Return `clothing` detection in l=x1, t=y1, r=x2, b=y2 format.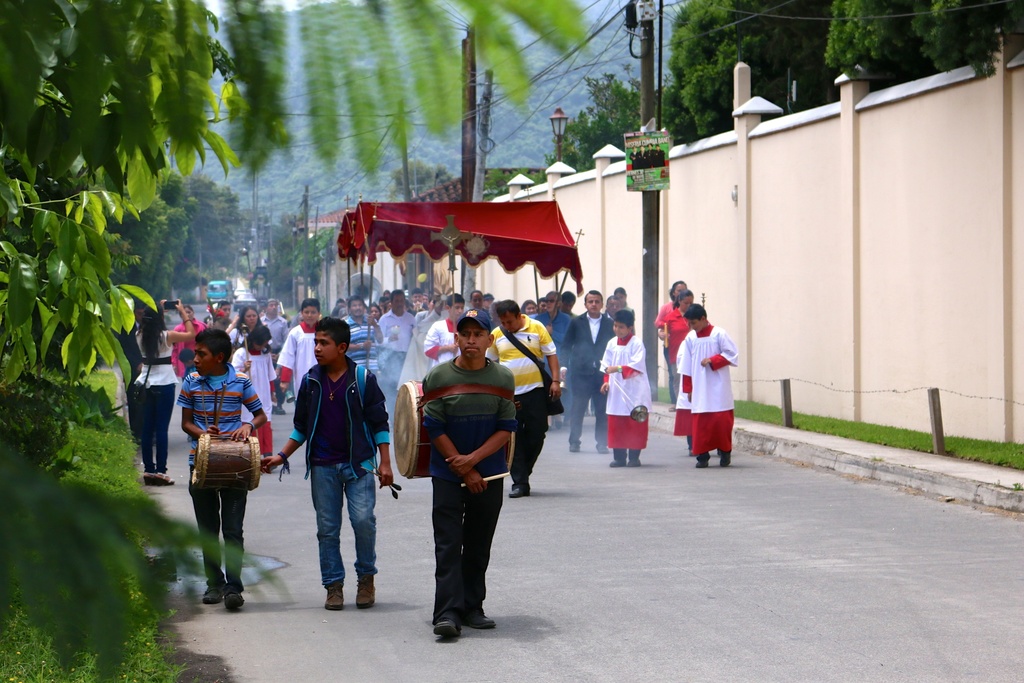
l=236, t=347, r=275, b=457.
